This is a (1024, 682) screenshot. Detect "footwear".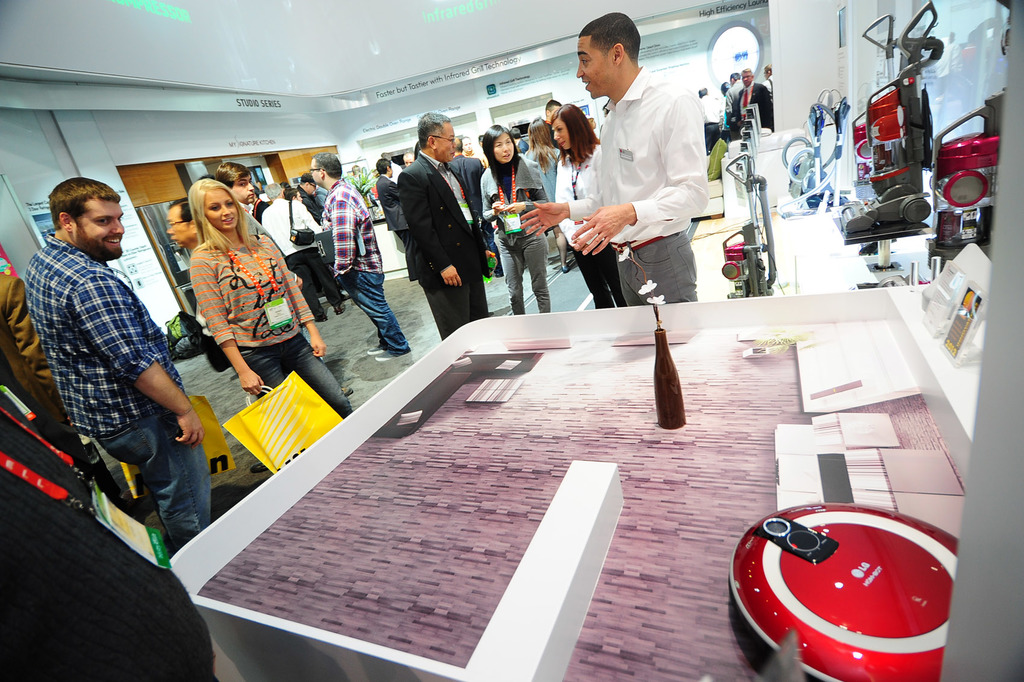
rect(343, 382, 355, 400).
